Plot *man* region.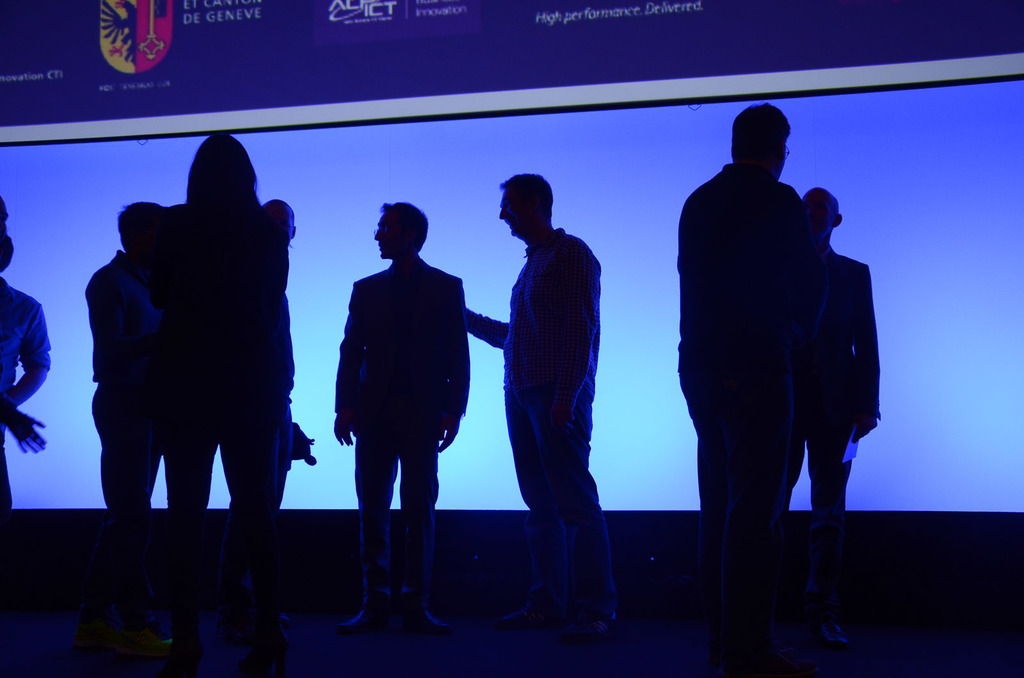
Plotted at (x1=675, y1=99, x2=826, y2=677).
